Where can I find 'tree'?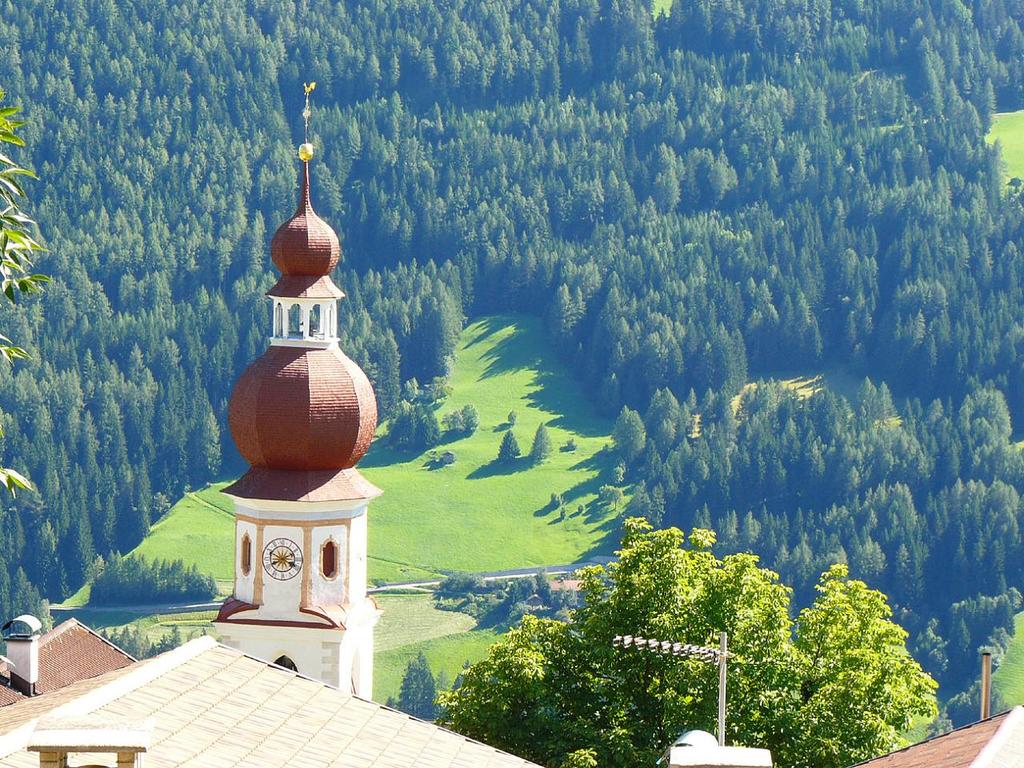
You can find it at rect(461, 407, 475, 428).
